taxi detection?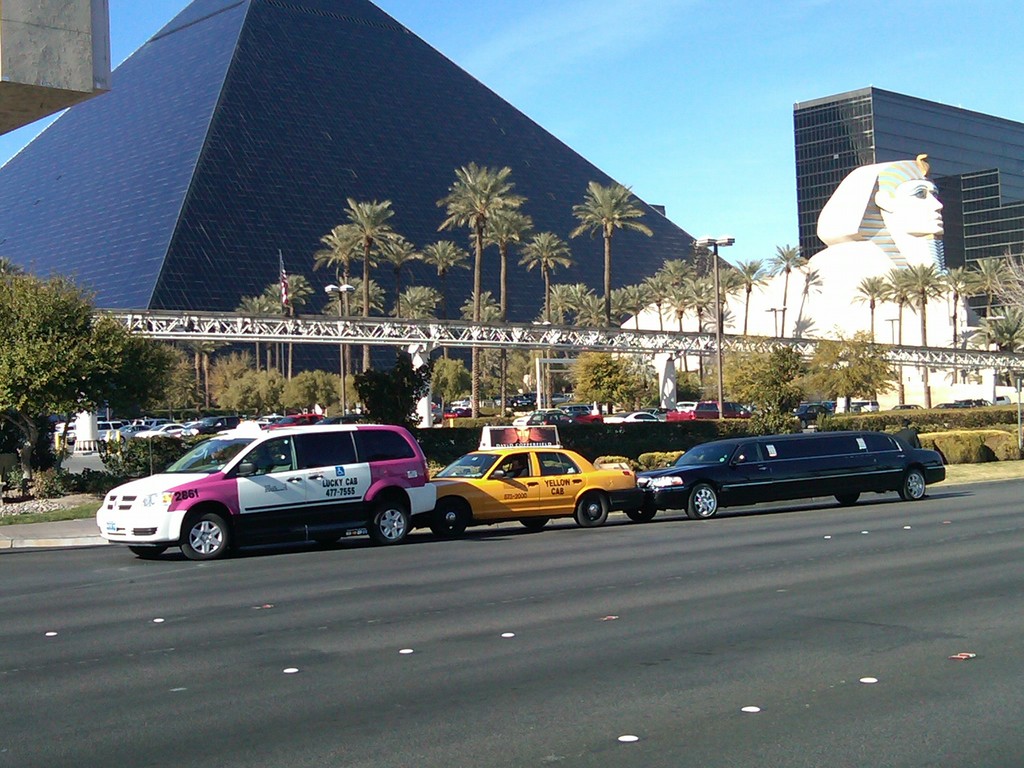
locate(95, 421, 435, 563)
